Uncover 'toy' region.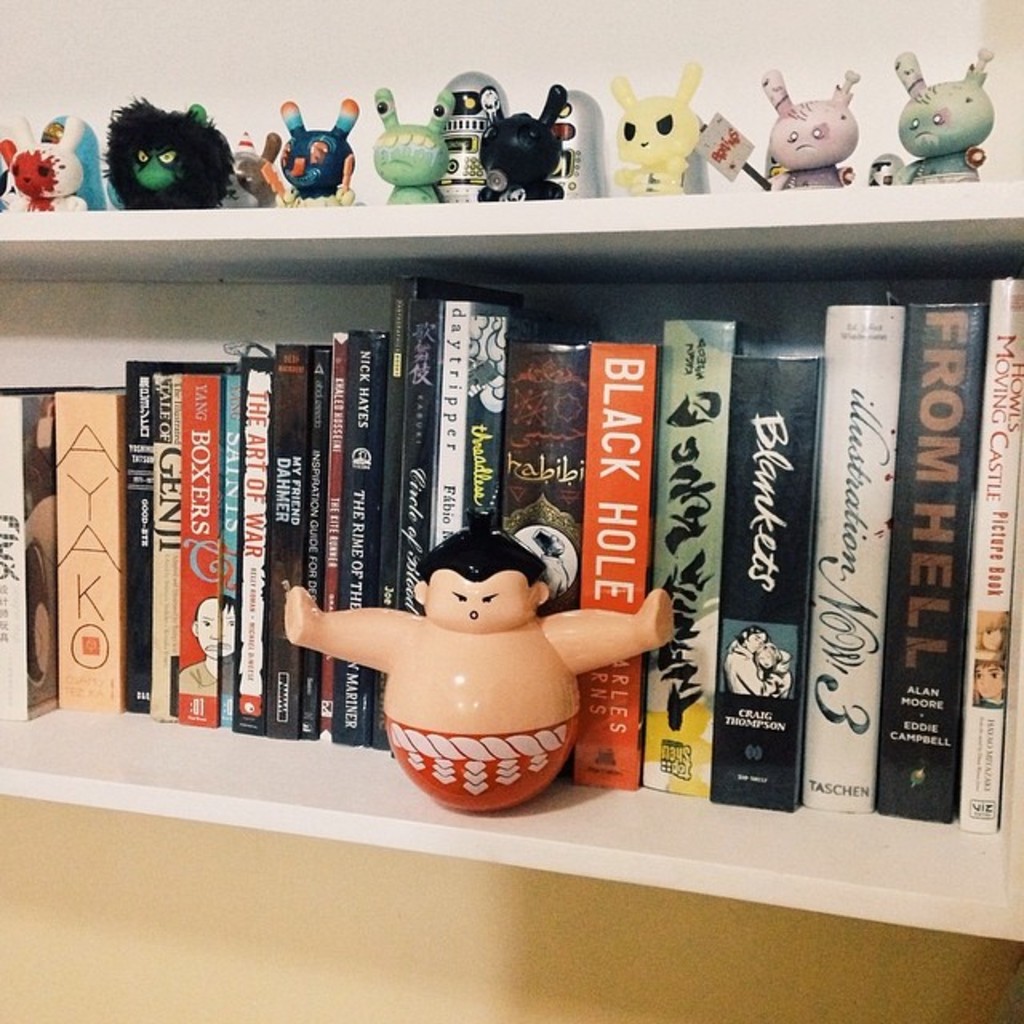
Uncovered: (x1=488, y1=72, x2=582, y2=186).
